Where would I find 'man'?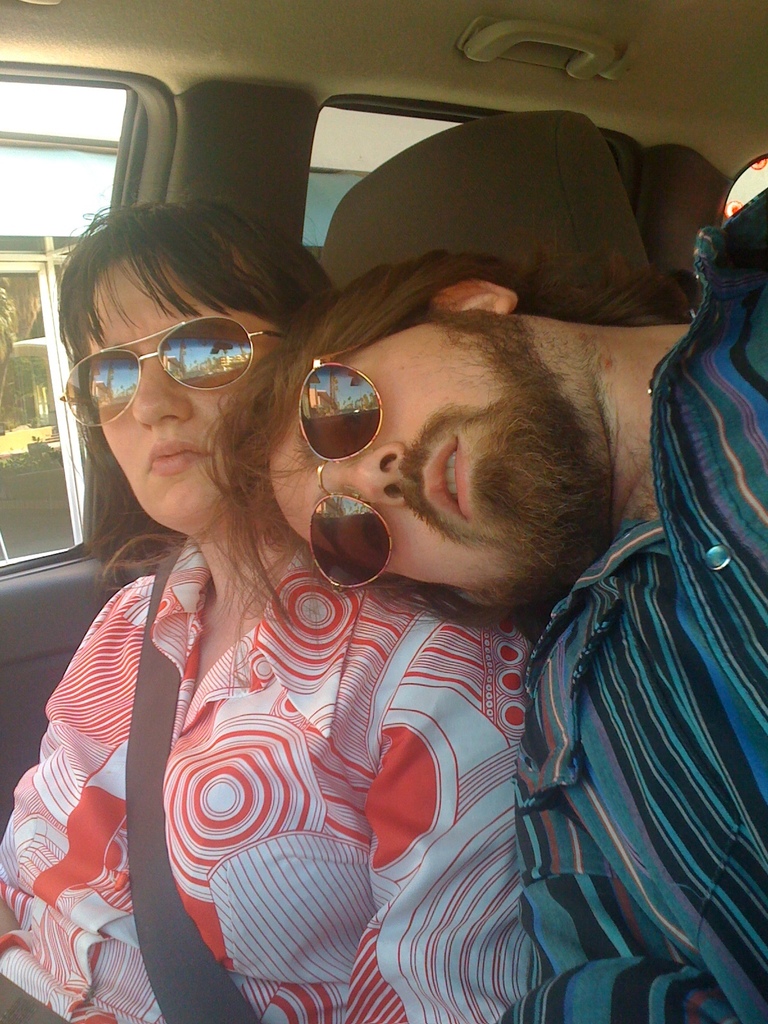
At <region>207, 246, 767, 1023</region>.
